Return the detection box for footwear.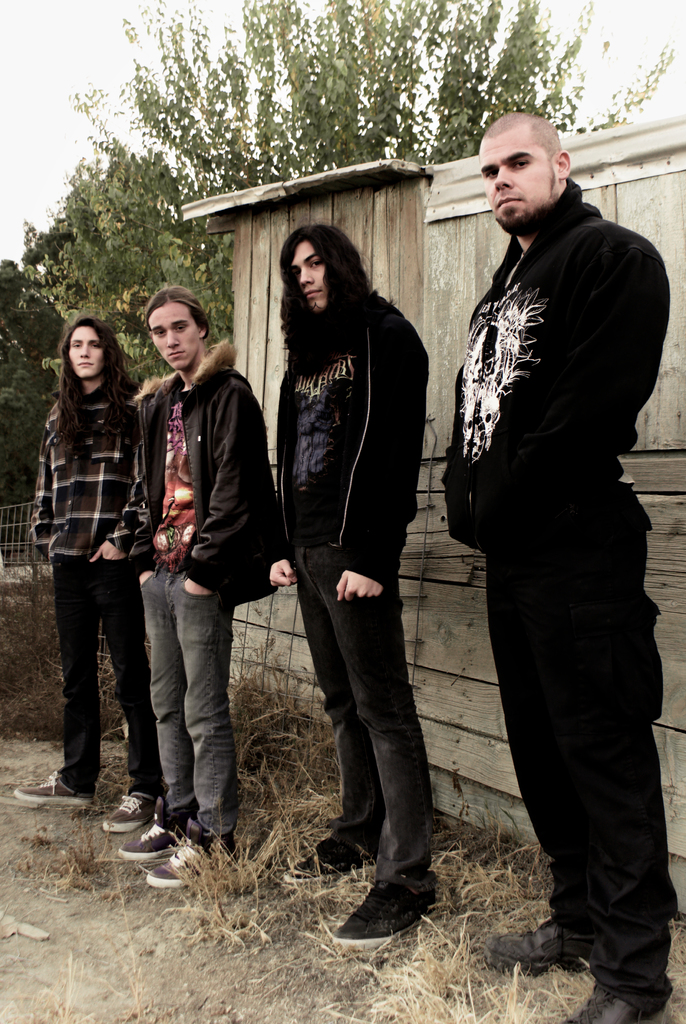
{"x1": 120, "y1": 824, "x2": 174, "y2": 862}.
